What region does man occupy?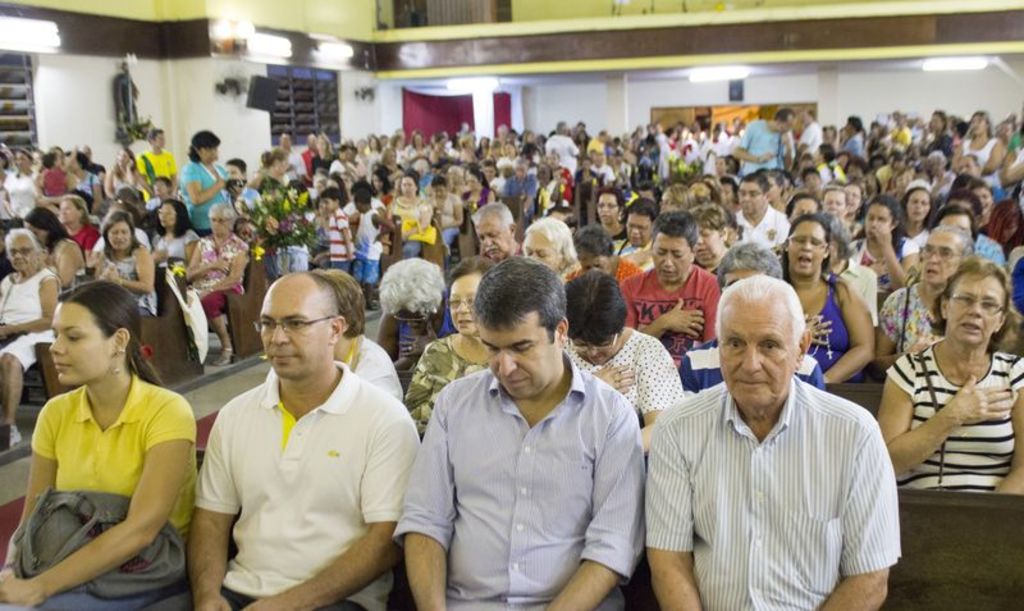
bbox=[169, 233, 404, 610].
